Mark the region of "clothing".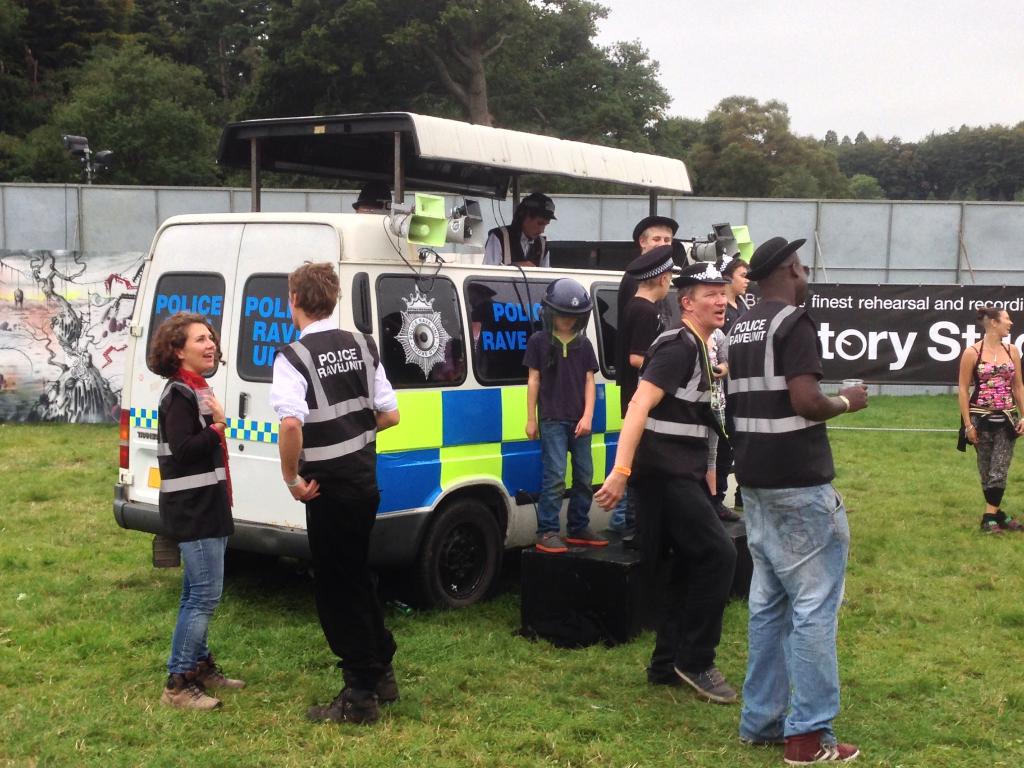
Region: Rect(608, 300, 673, 421).
